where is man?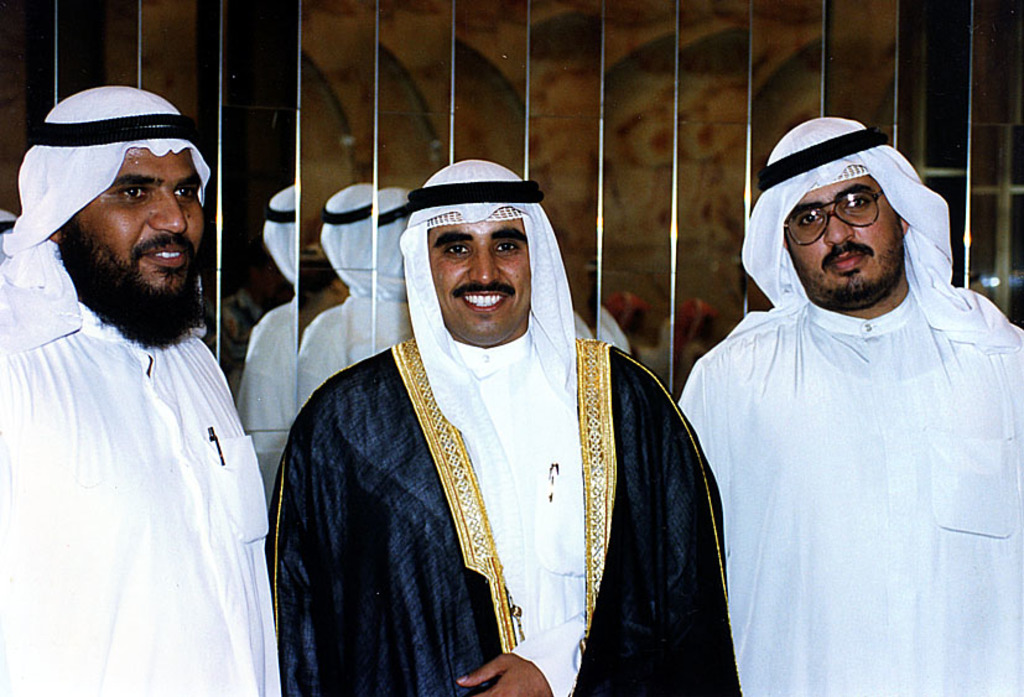
l=650, t=109, r=1023, b=685.
